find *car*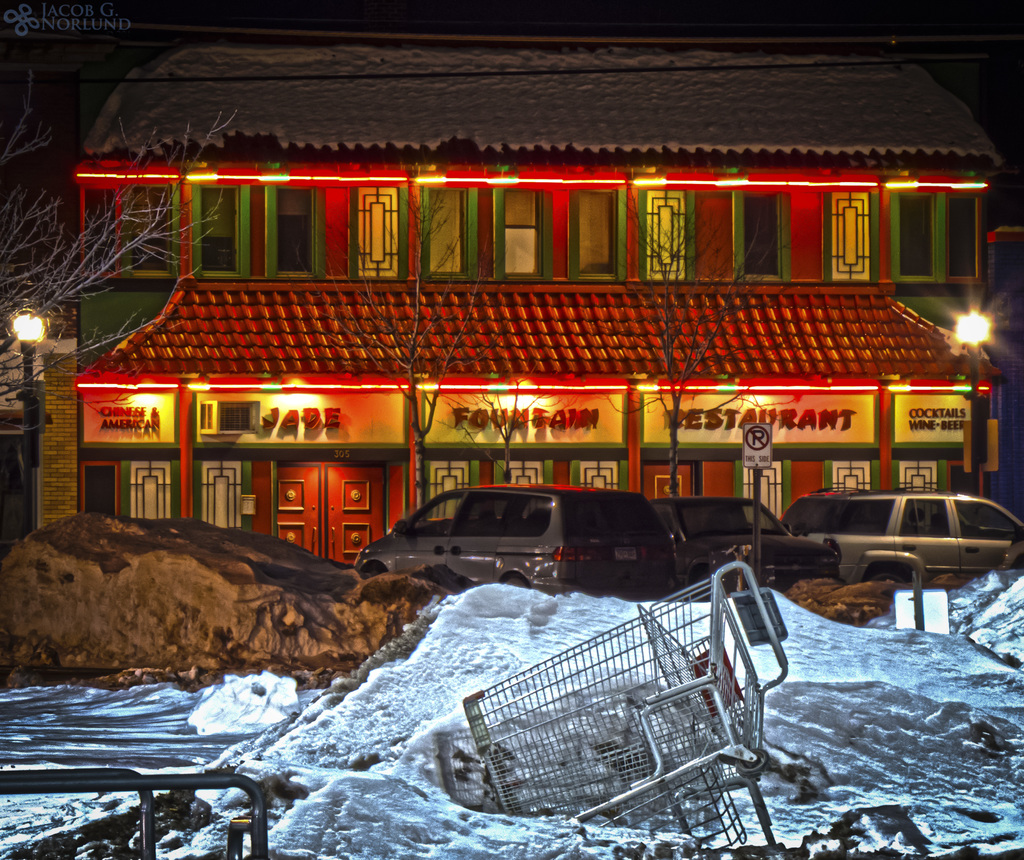
pyautogui.locateOnScreen(646, 493, 842, 589)
